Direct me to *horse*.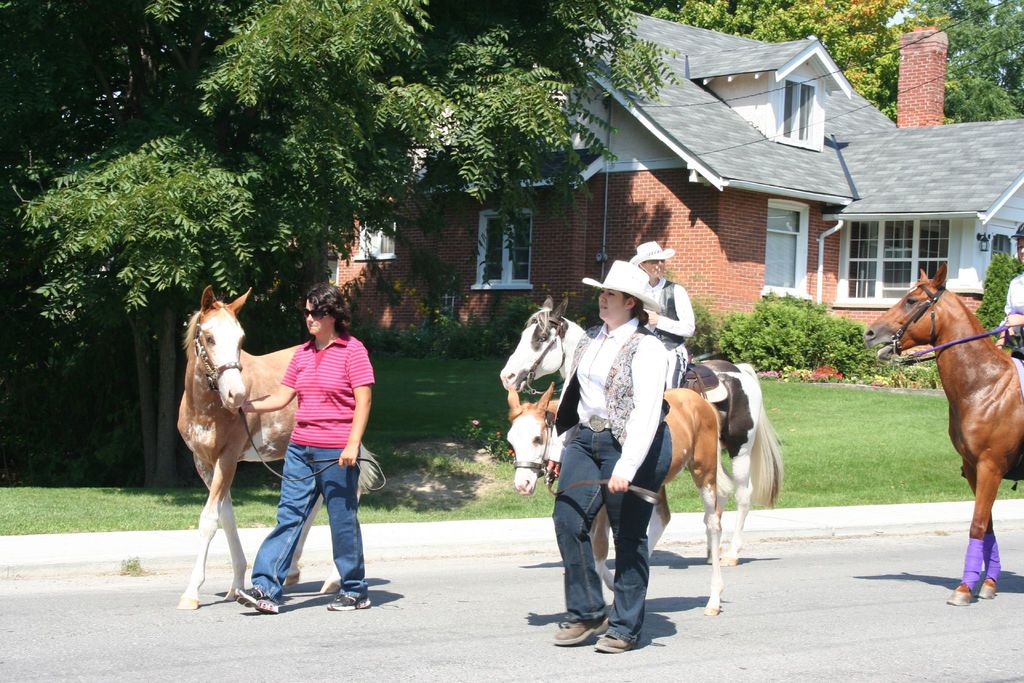
Direction: region(502, 290, 785, 563).
